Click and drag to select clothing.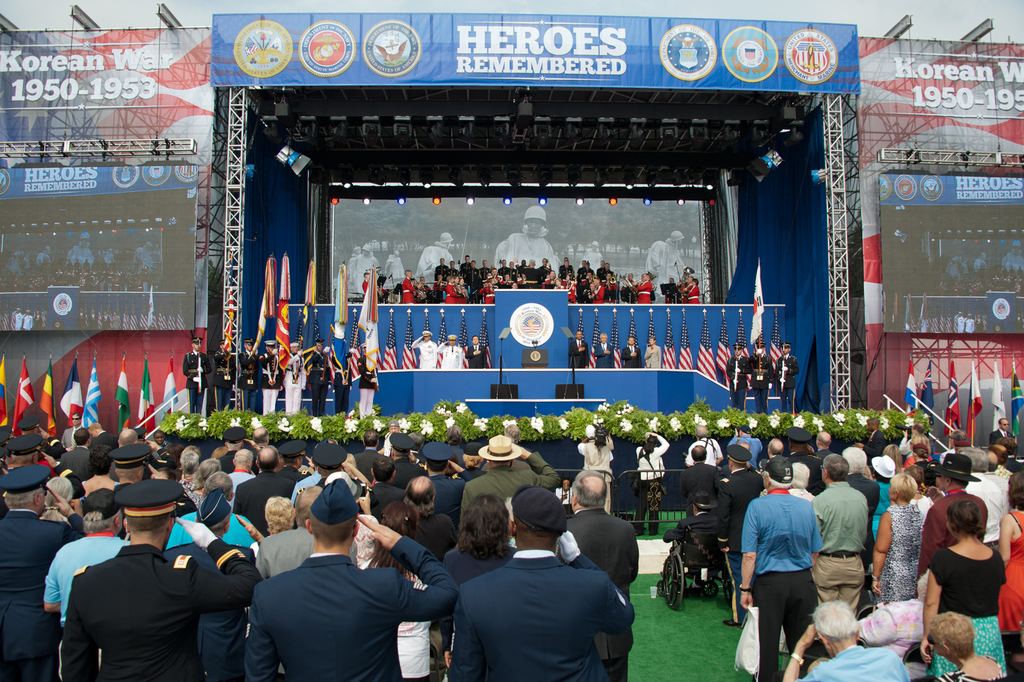
Selection: select_region(359, 545, 431, 681).
